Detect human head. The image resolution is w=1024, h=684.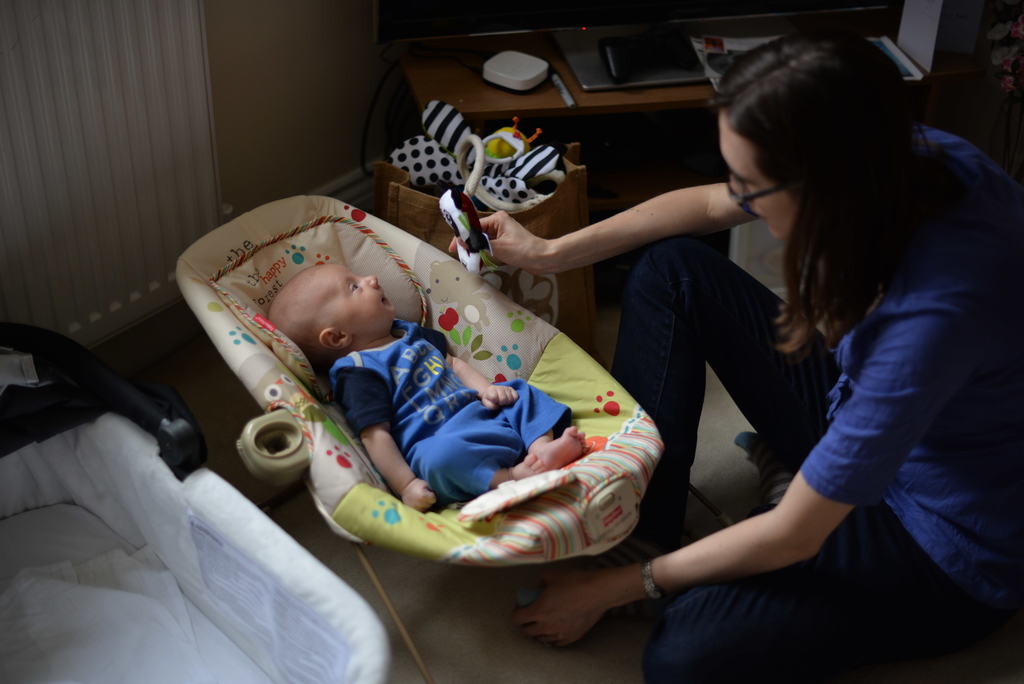
<region>266, 262, 397, 351</region>.
